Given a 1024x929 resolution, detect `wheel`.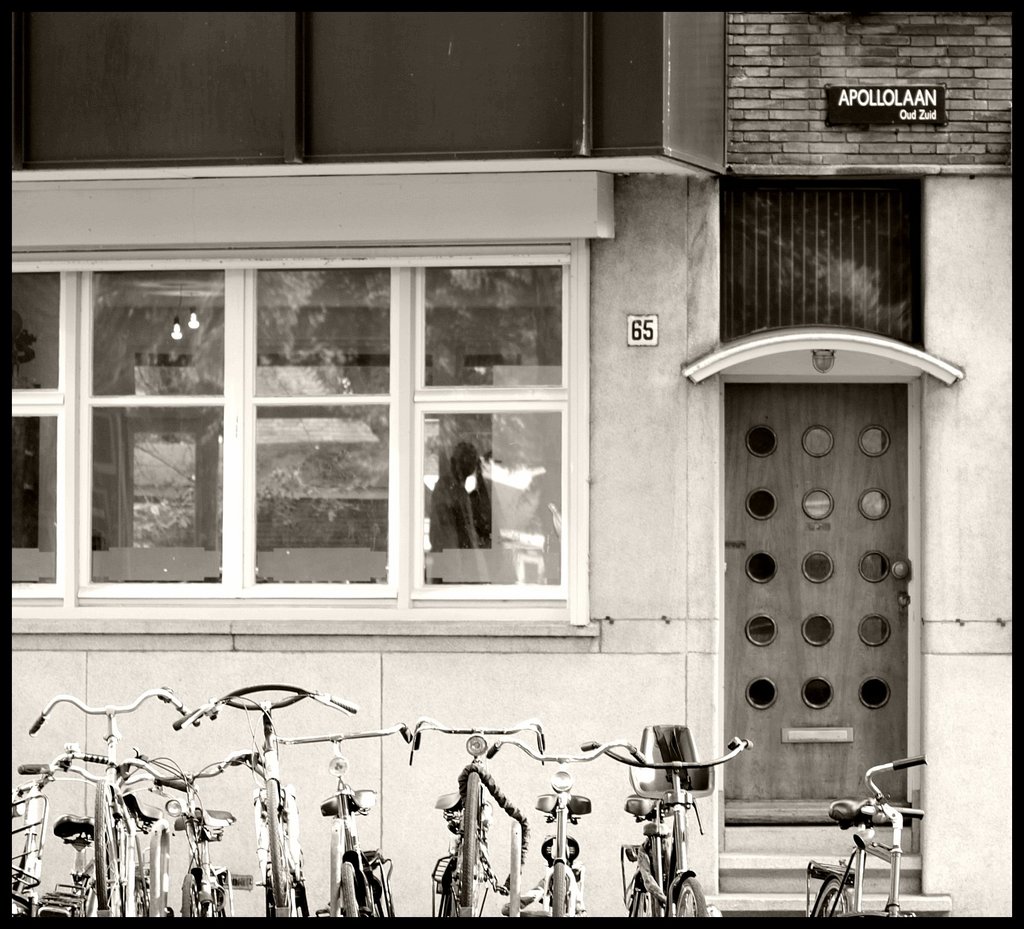
{"left": 339, "top": 861, "right": 362, "bottom": 913}.
